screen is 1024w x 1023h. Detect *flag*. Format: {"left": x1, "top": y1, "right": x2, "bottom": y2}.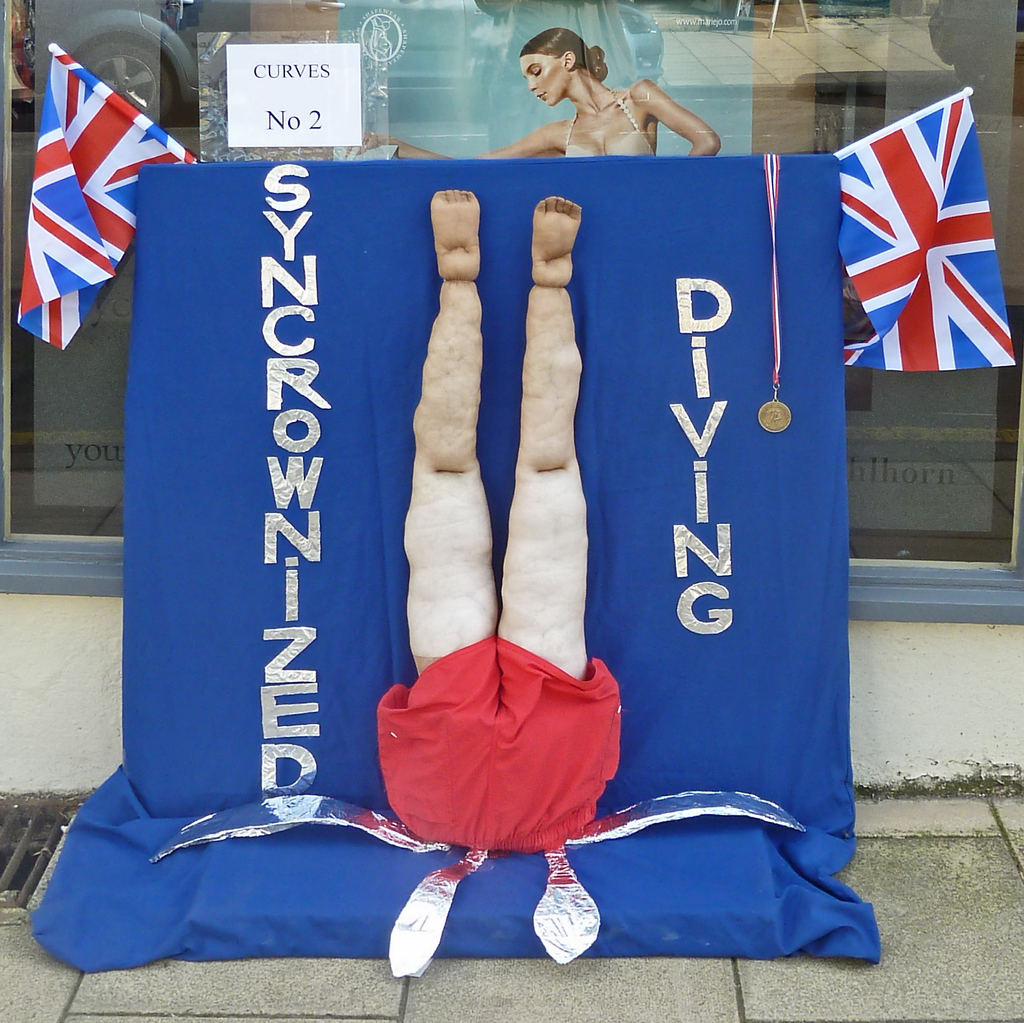
{"left": 820, "top": 88, "right": 1023, "bottom": 369}.
